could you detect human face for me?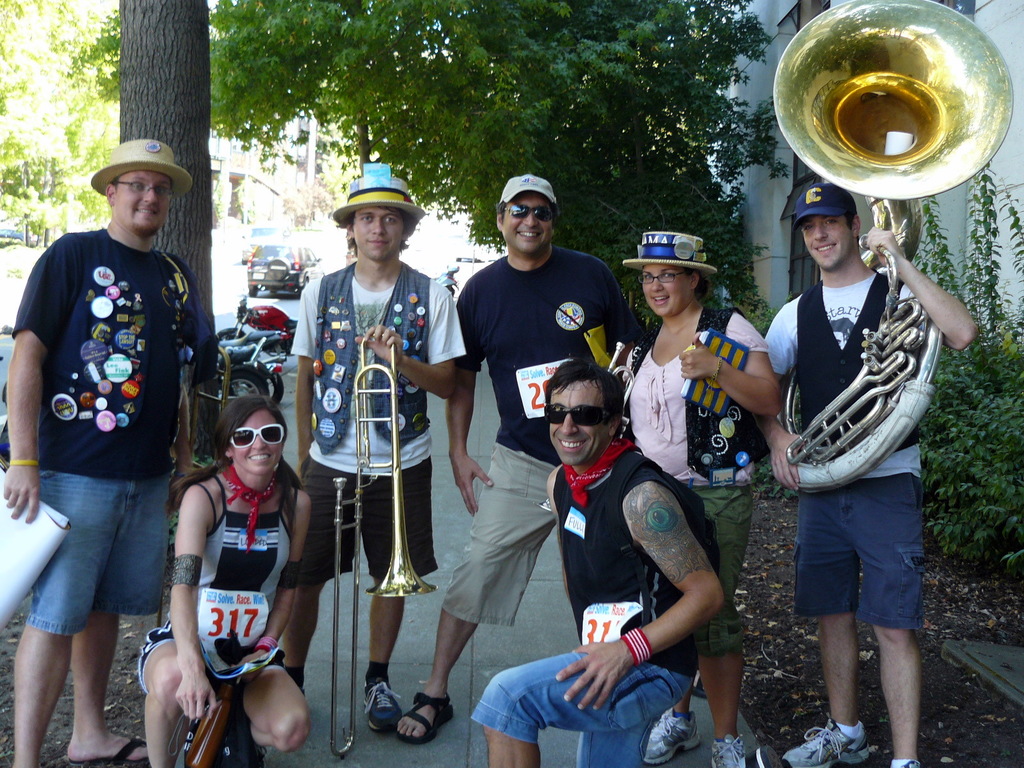
Detection result: box=[500, 193, 551, 252].
